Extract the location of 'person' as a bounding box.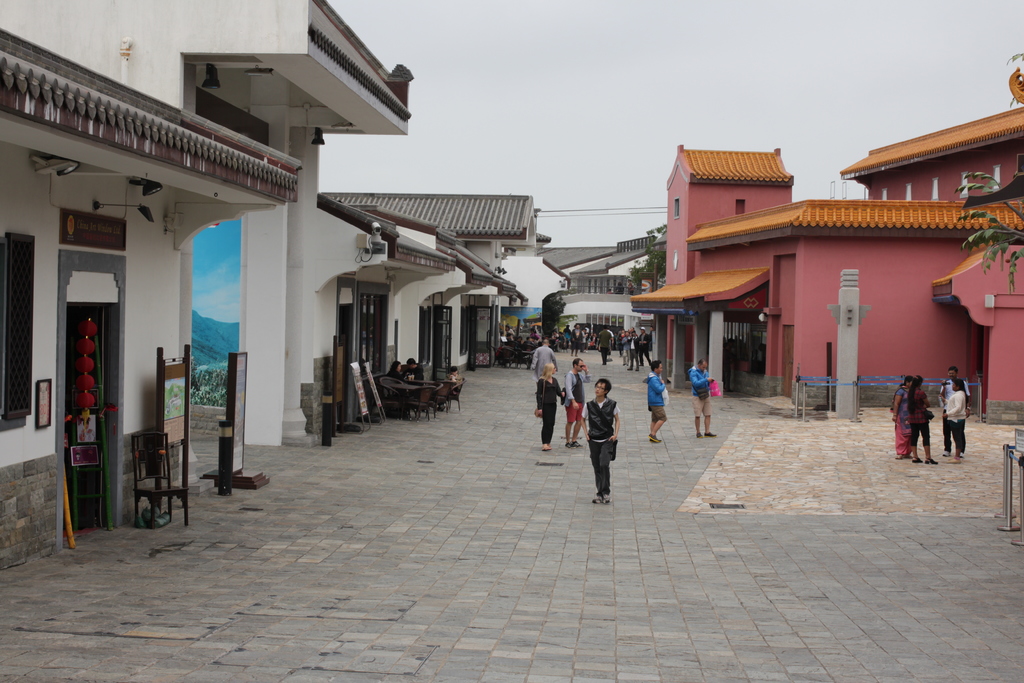
[570,324,581,356].
